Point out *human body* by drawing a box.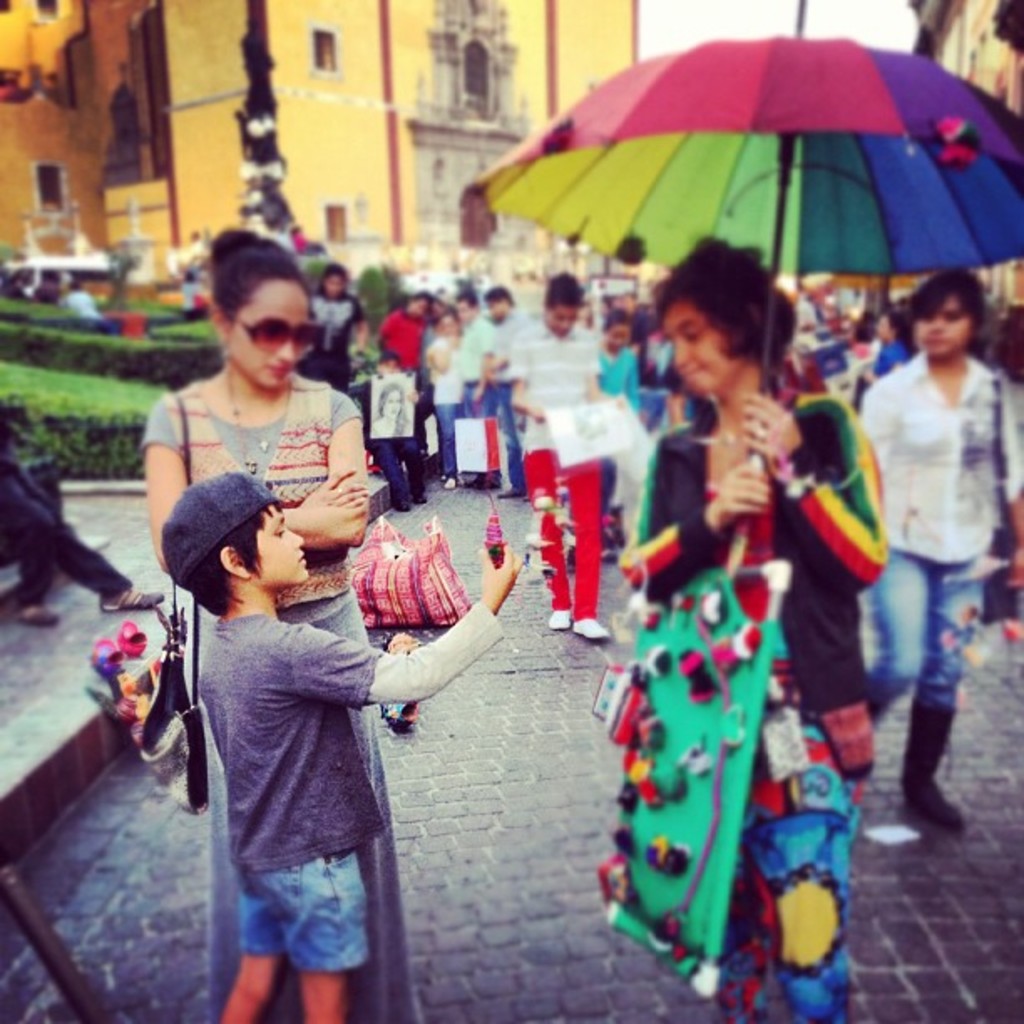
Rect(131, 233, 427, 1022).
